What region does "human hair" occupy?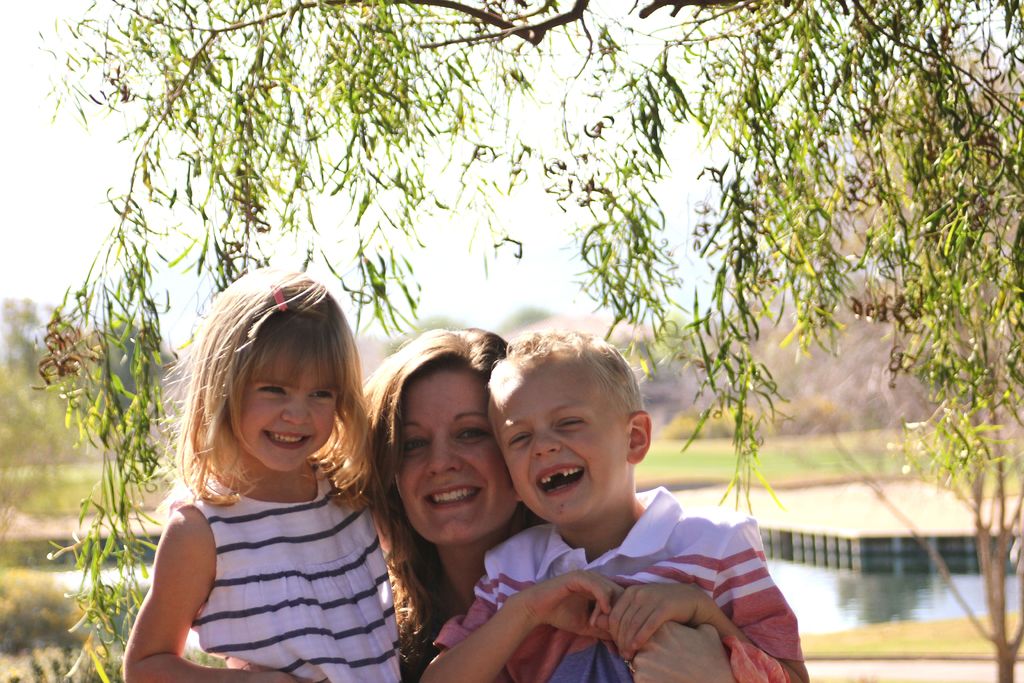
[left=167, top=277, right=365, bottom=545].
